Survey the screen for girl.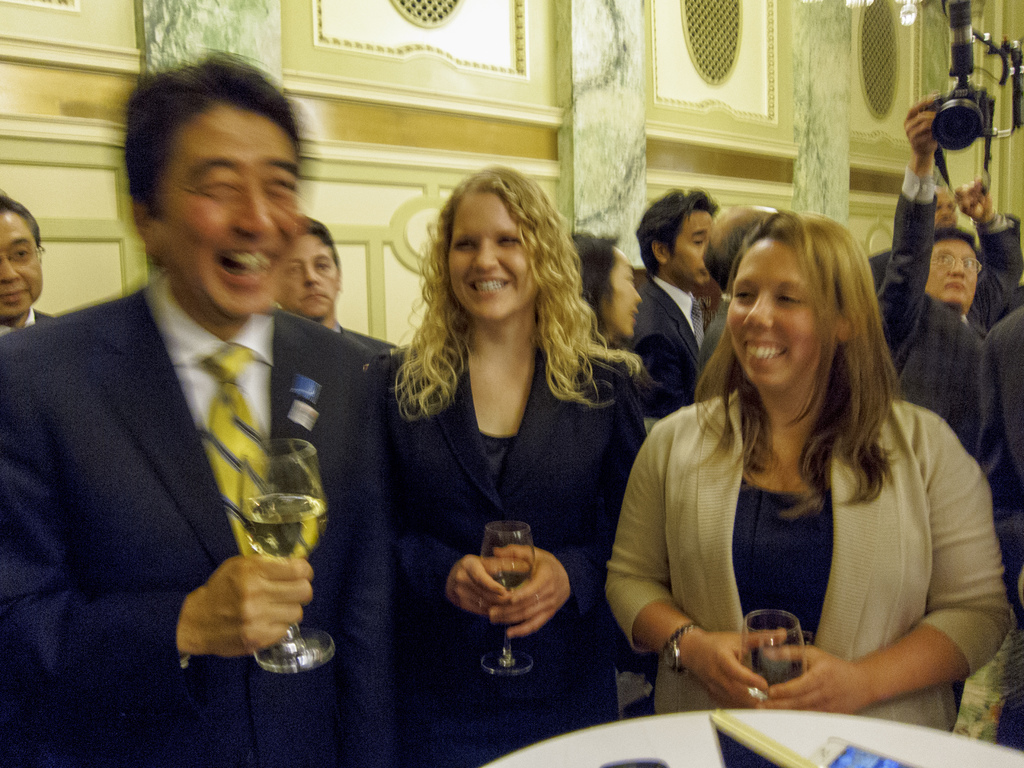
Survey found: (x1=367, y1=168, x2=650, y2=767).
